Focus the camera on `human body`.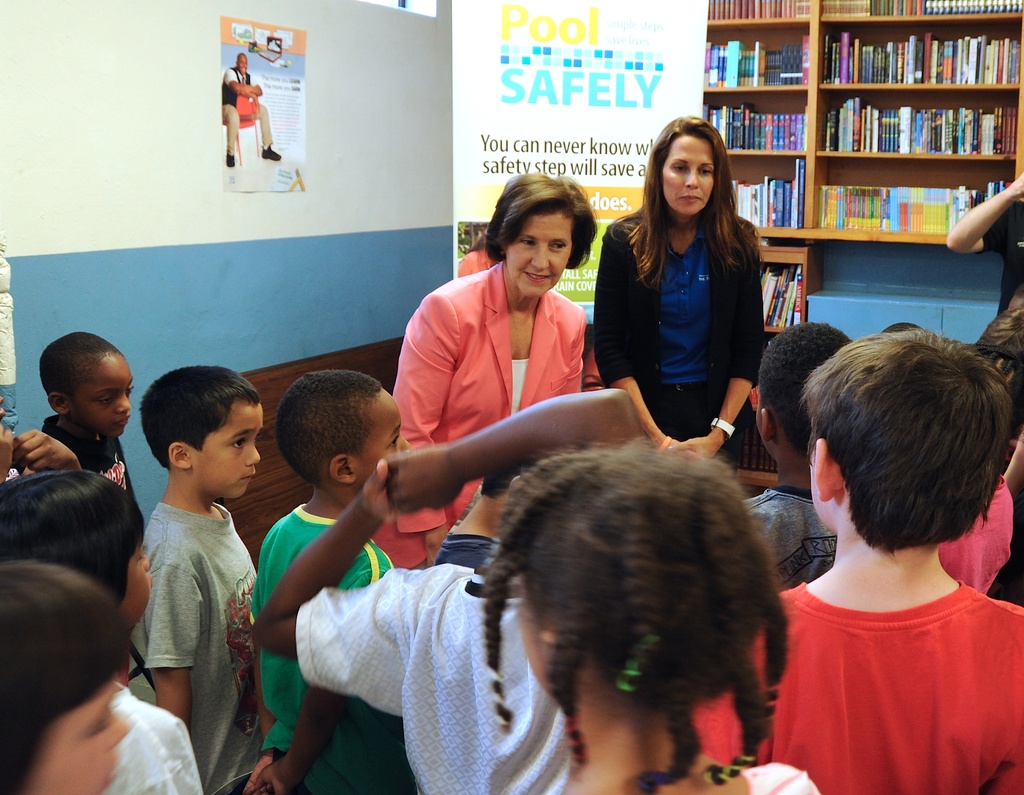
Focus region: <box>392,250,603,565</box>.
